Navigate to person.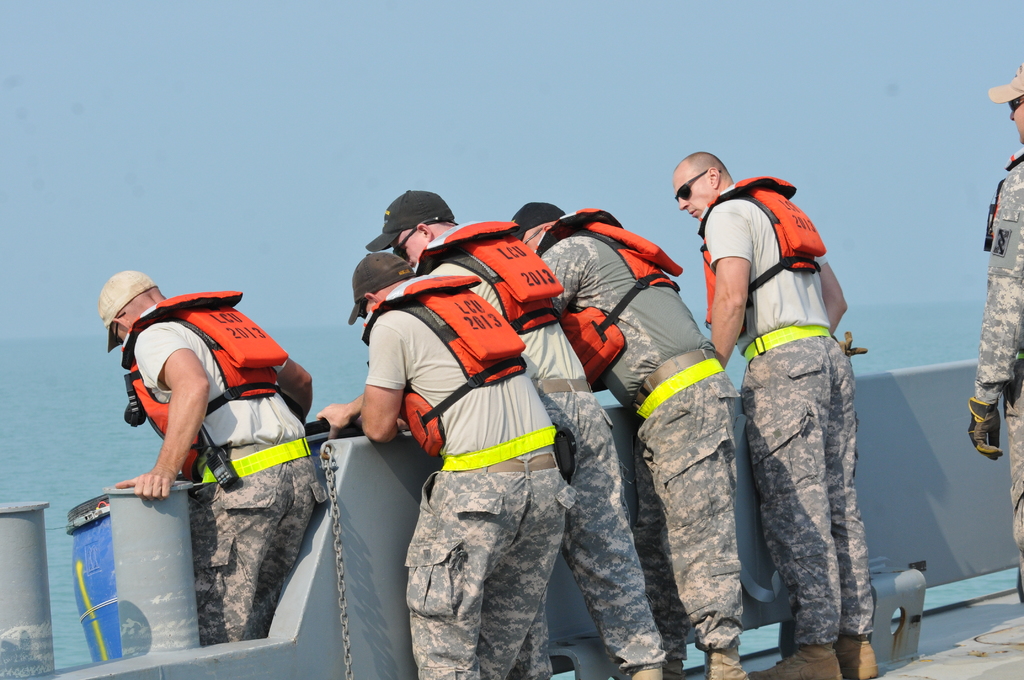
Navigation target: (x1=113, y1=264, x2=310, y2=639).
